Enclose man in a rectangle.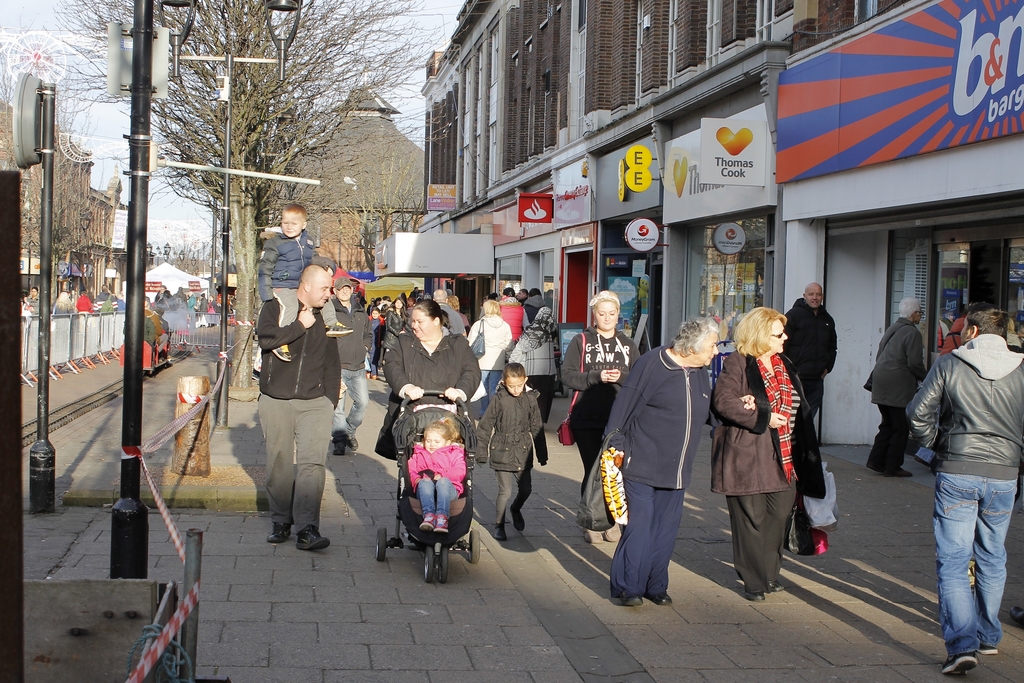
region(781, 282, 837, 416).
